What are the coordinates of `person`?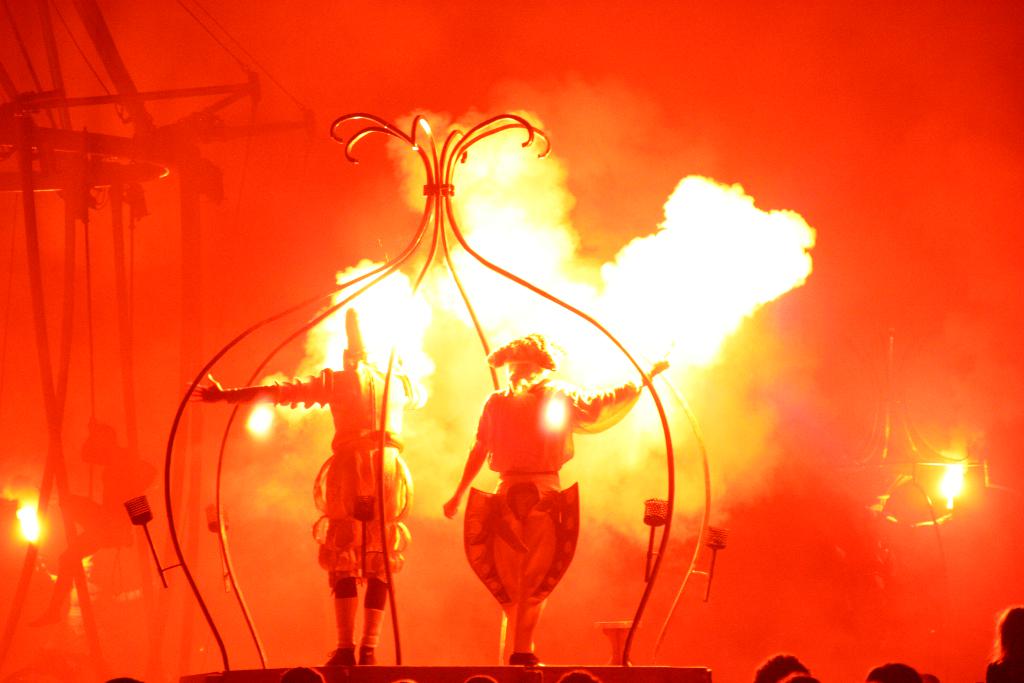
x1=447, y1=324, x2=687, y2=676.
